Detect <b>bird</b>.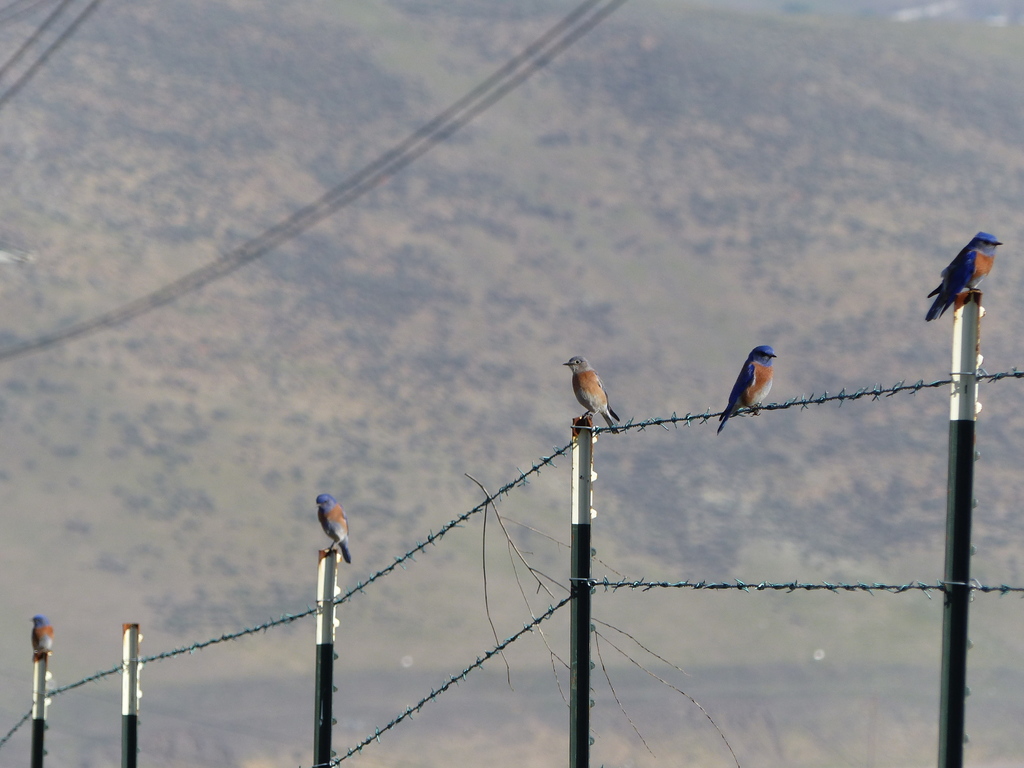
Detected at <box>314,491,351,566</box>.
